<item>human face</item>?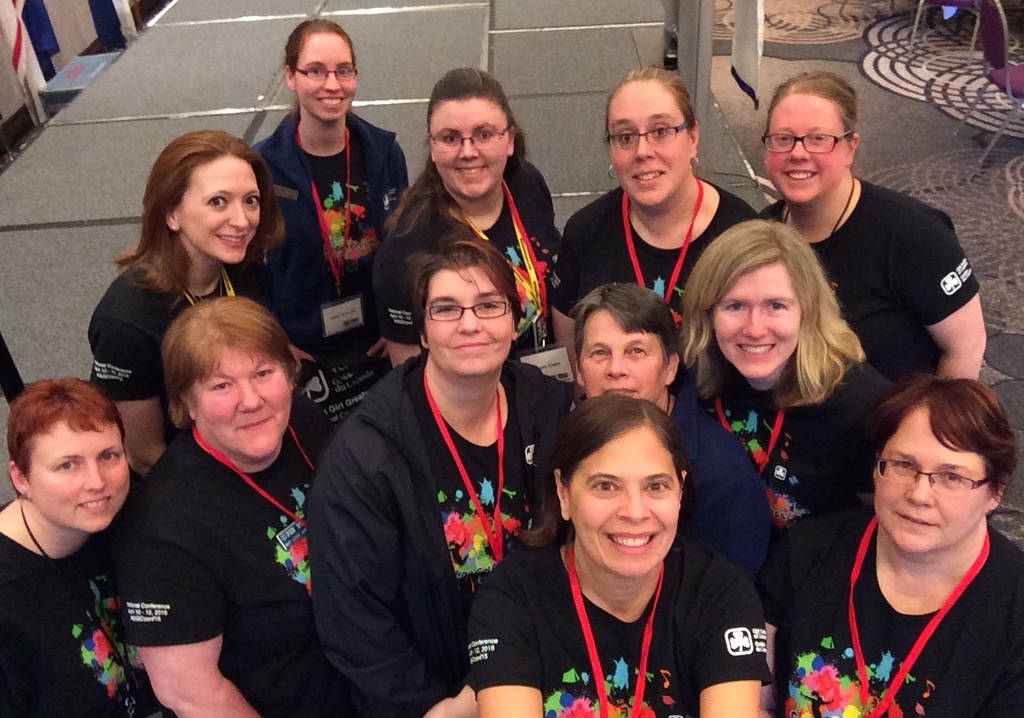
x1=609 y1=84 x2=687 y2=205
